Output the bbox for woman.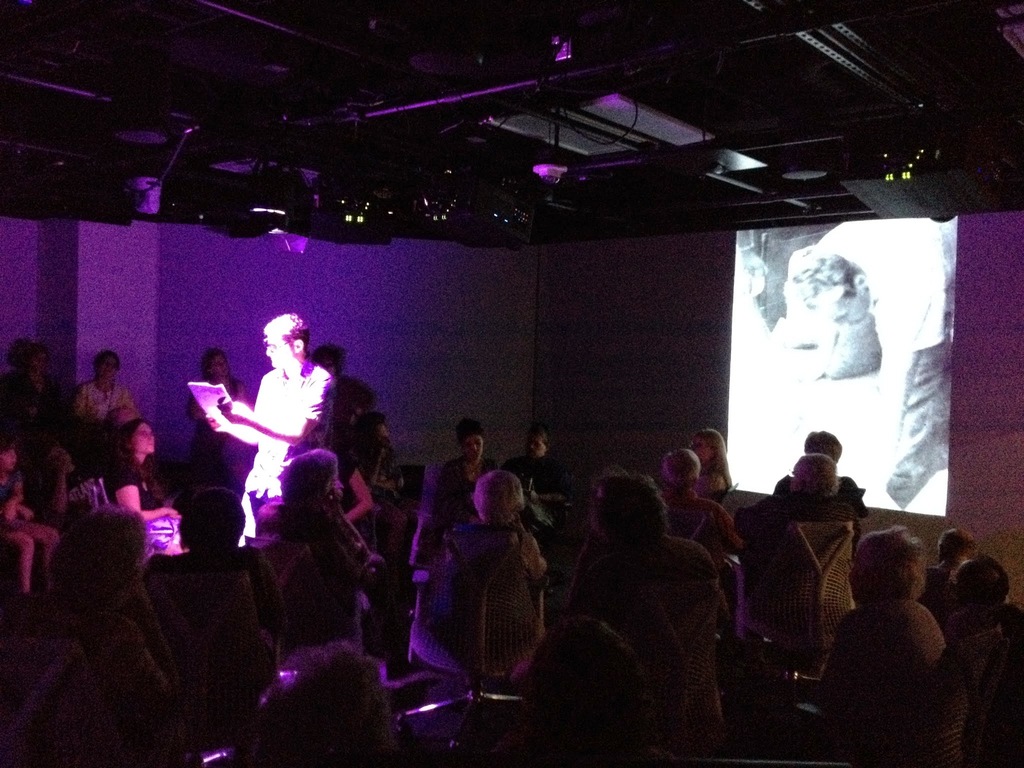
crop(690, 428, 733, 497).
